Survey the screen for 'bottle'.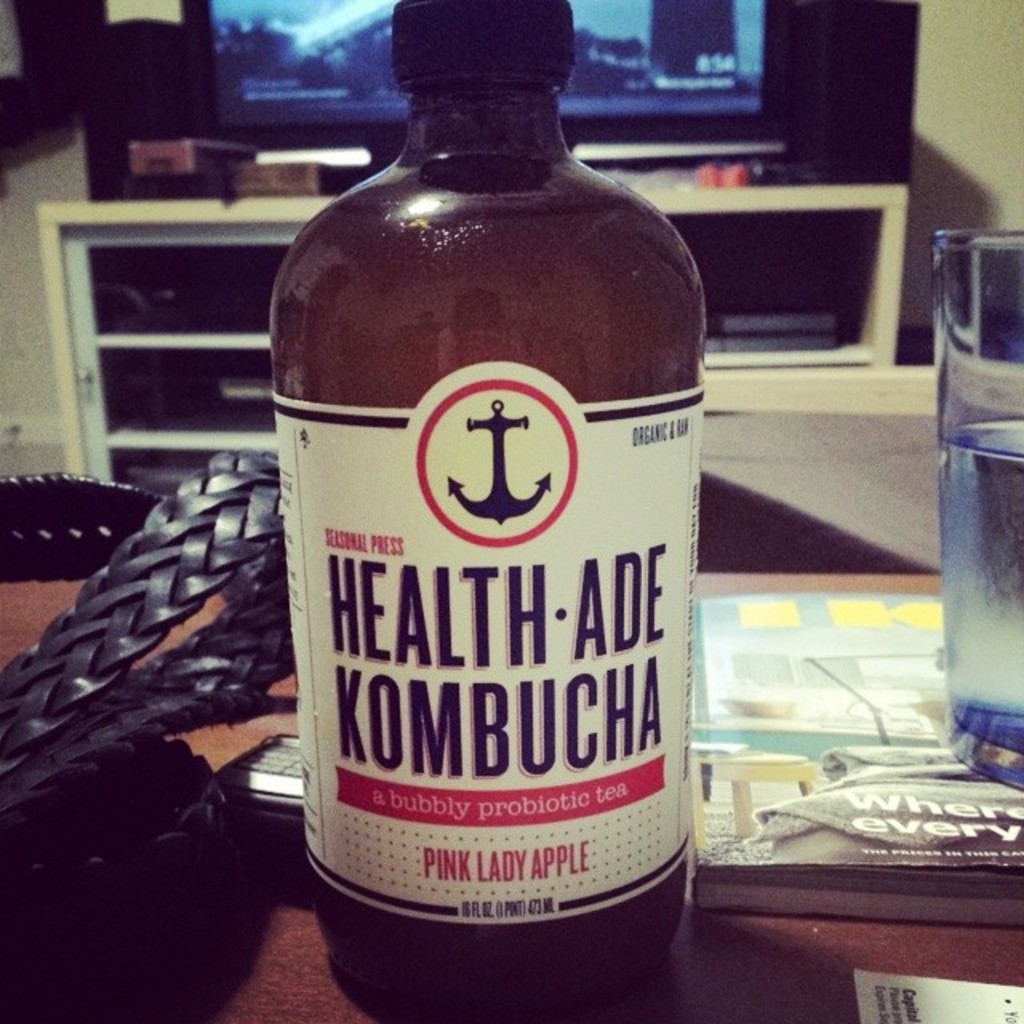
Survey found: x1=274 y1=0 x2=728 y2=1000.
